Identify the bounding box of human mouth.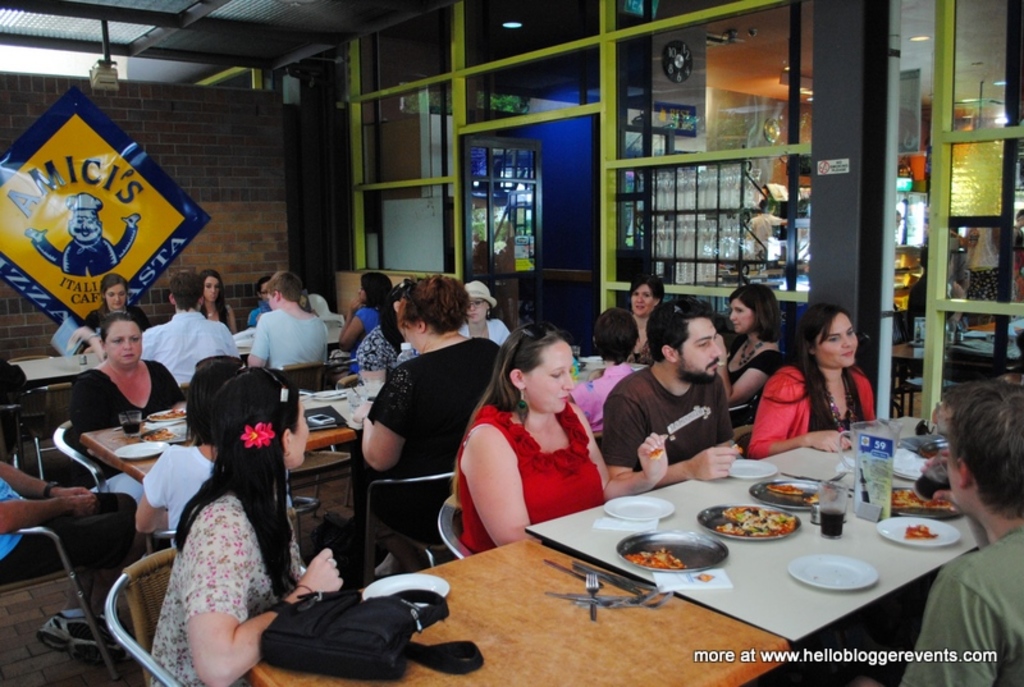
detection(116, 347, 136, 361).
